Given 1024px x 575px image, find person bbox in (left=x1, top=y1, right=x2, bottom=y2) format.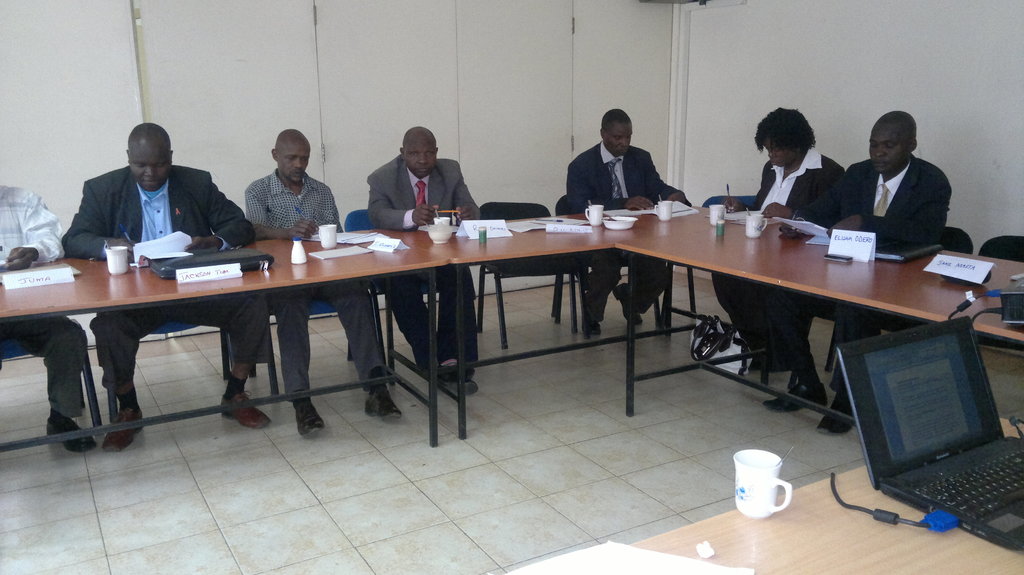
(left=362, top=126, right=483, bottom=388).
